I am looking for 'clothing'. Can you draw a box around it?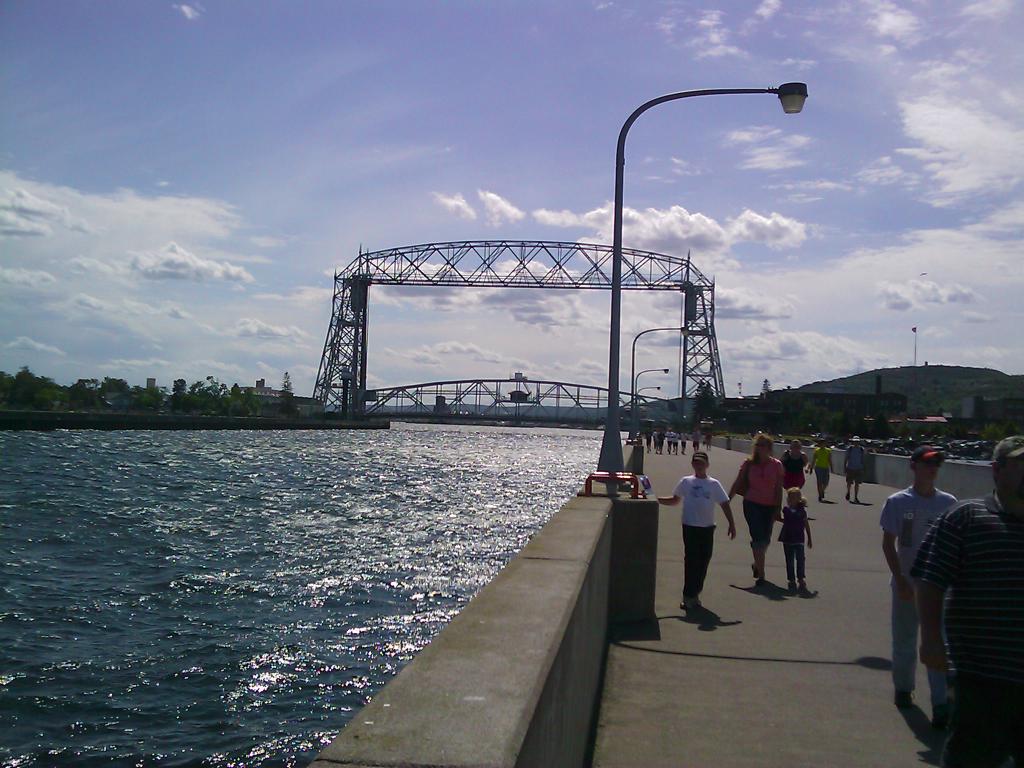
Sure, the bounding box is bbox=(813, 442, 831, 490).
